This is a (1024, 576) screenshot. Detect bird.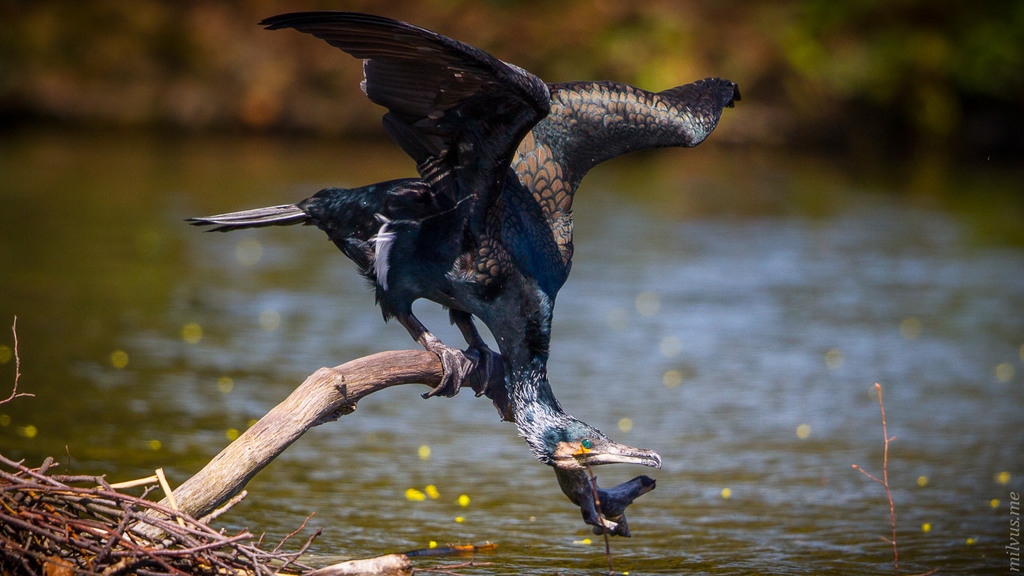
197:0:706:510.
